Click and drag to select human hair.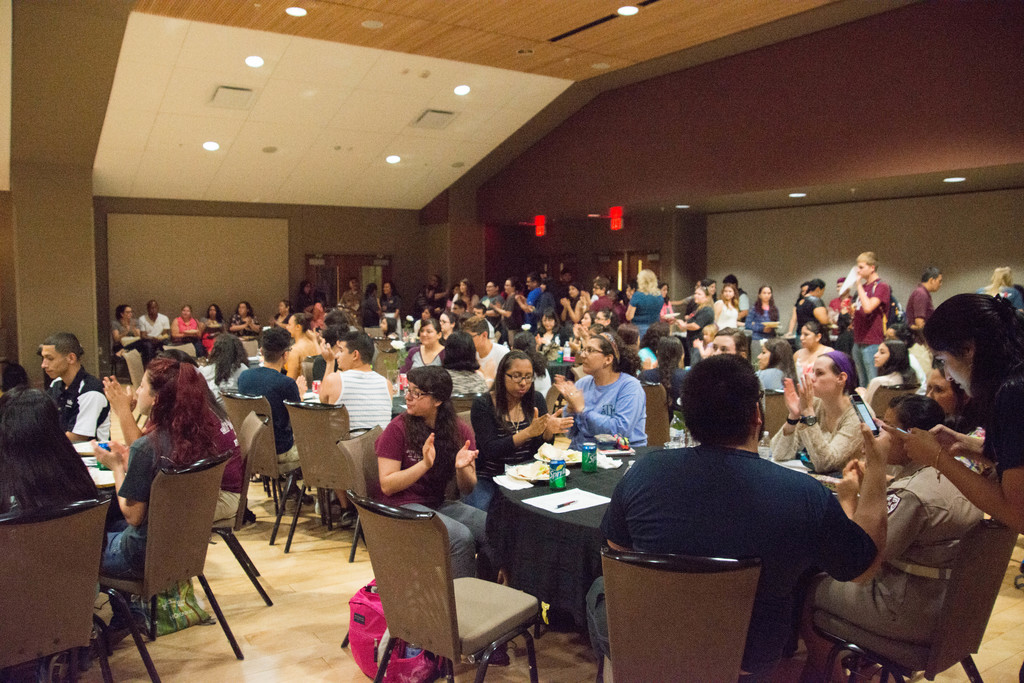
Selection: left=470, top=298, right=486, bottom=319.
